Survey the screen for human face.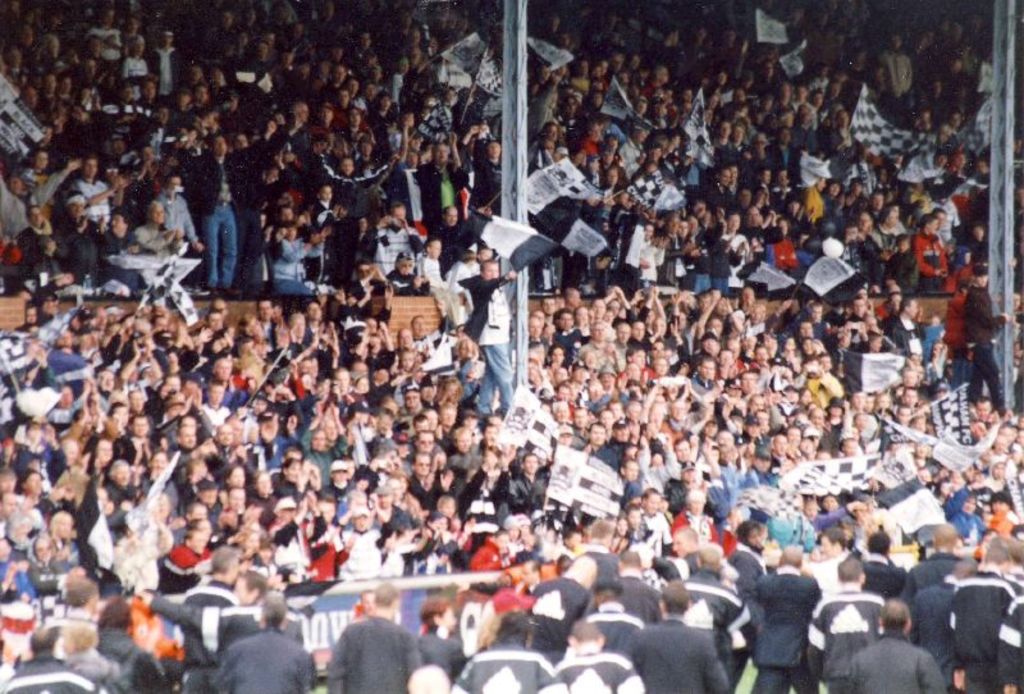
Survey found: bbox(419, 146, 431, 164).
